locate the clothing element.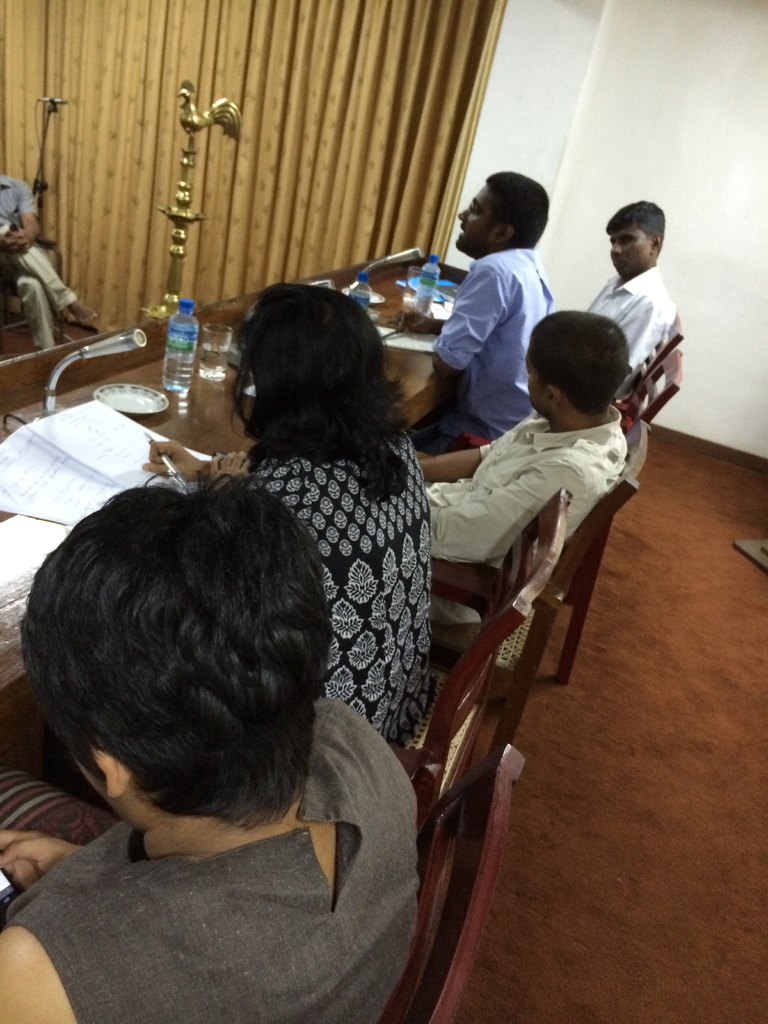
Element bbox: 579,256,675,394.
